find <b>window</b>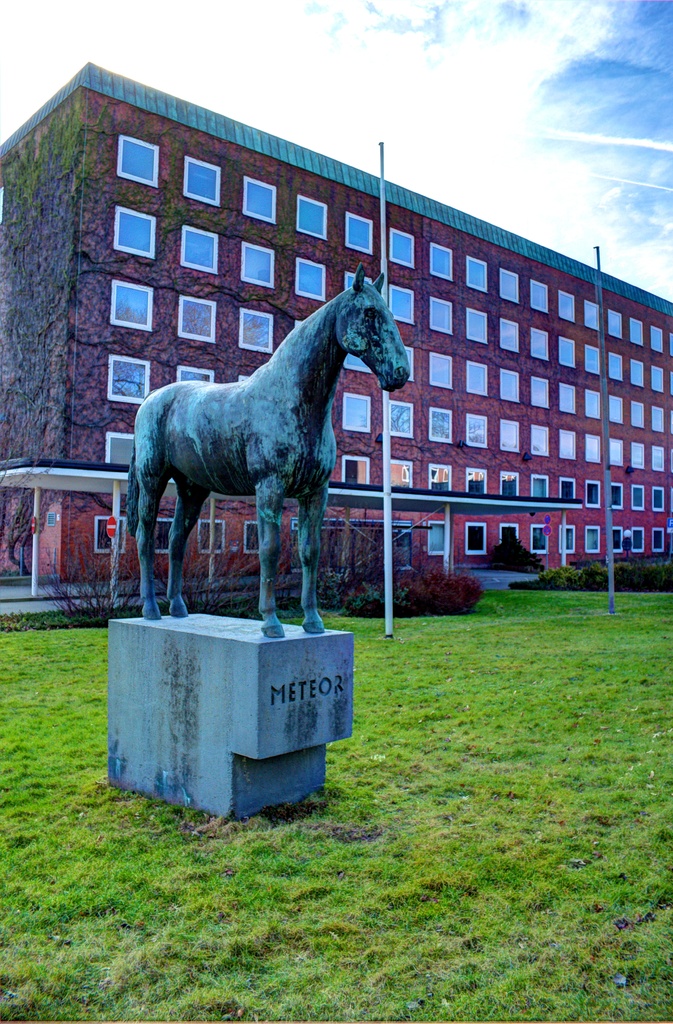
654 367 664 396
